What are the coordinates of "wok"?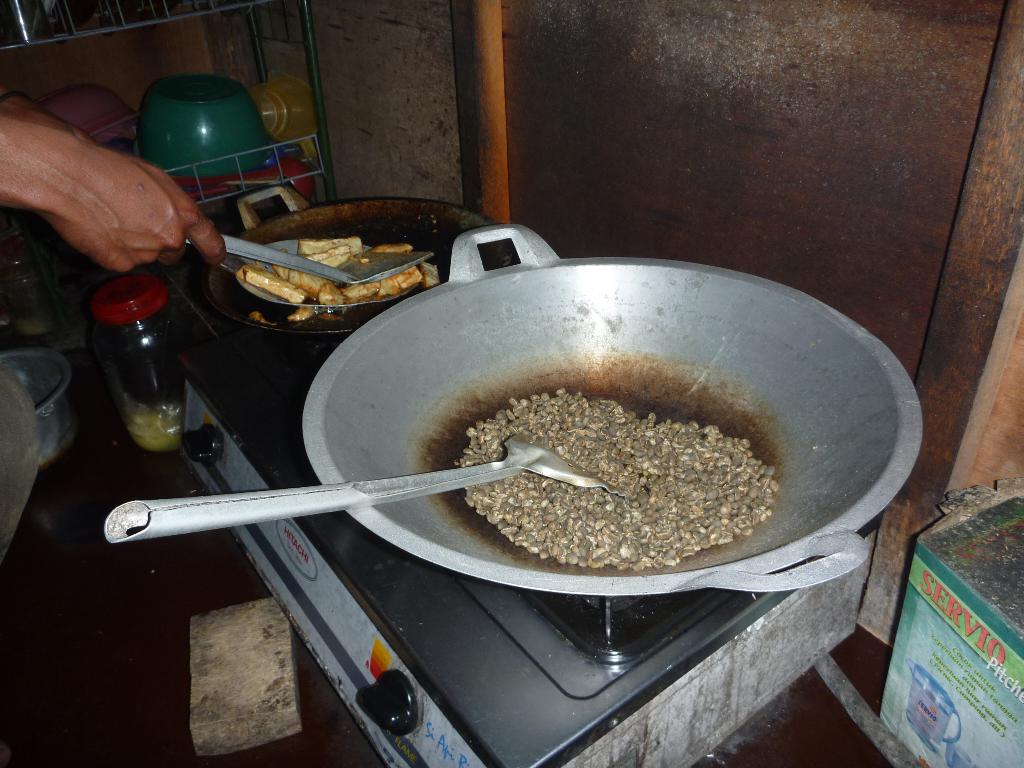
(204,188,523,331).
